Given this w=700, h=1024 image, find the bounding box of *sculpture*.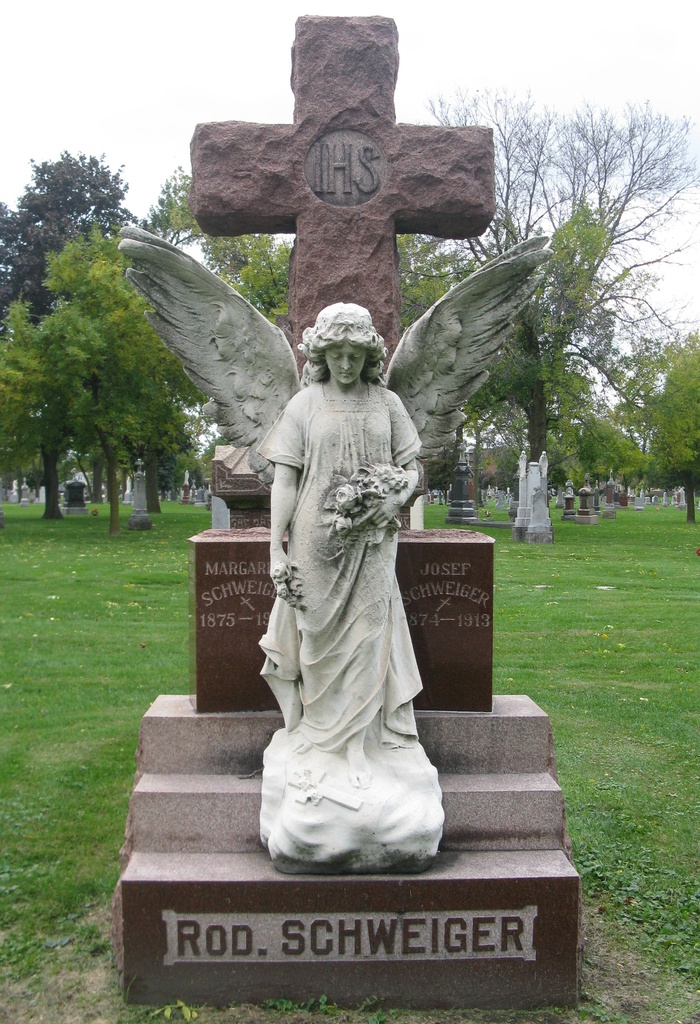
607:468:614:488.
